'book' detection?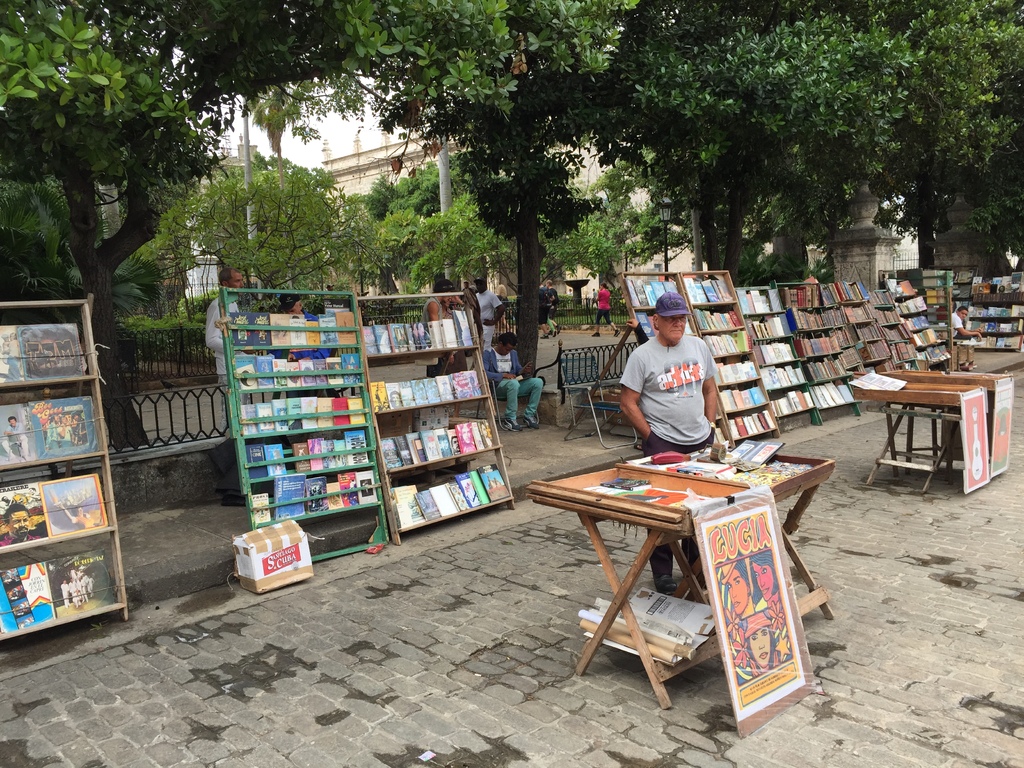
select_region(0, 401, 36, 464)
